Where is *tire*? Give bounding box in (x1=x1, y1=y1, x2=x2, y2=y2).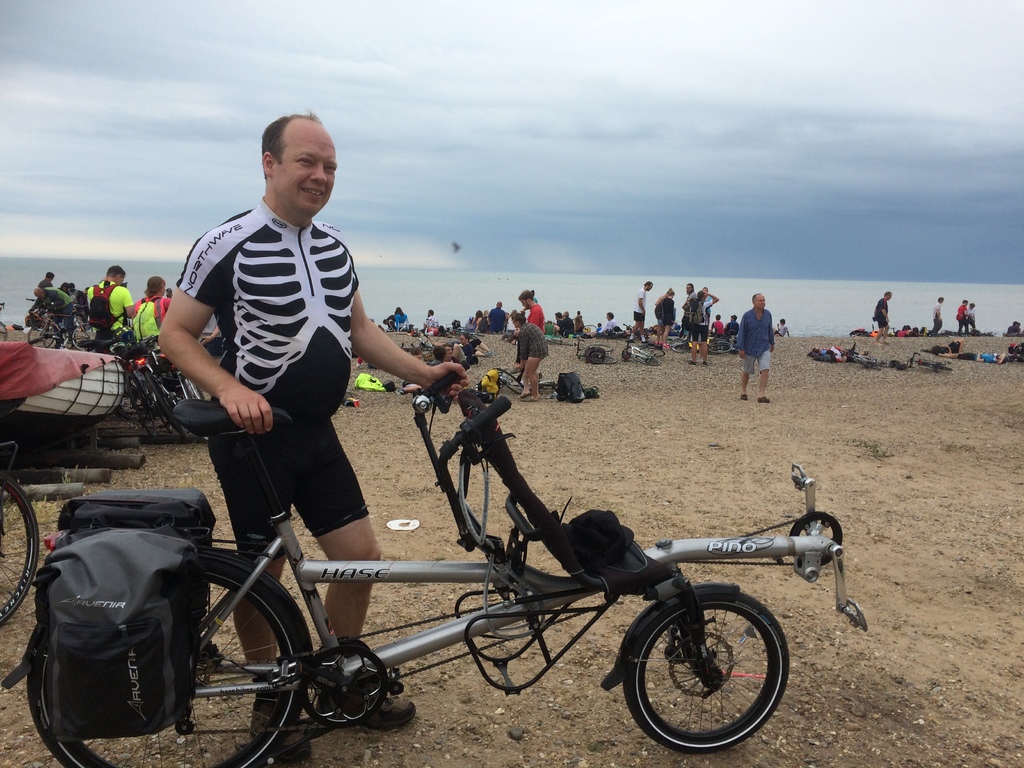
(x1=552, y1=338, x2=573, y2=346).
